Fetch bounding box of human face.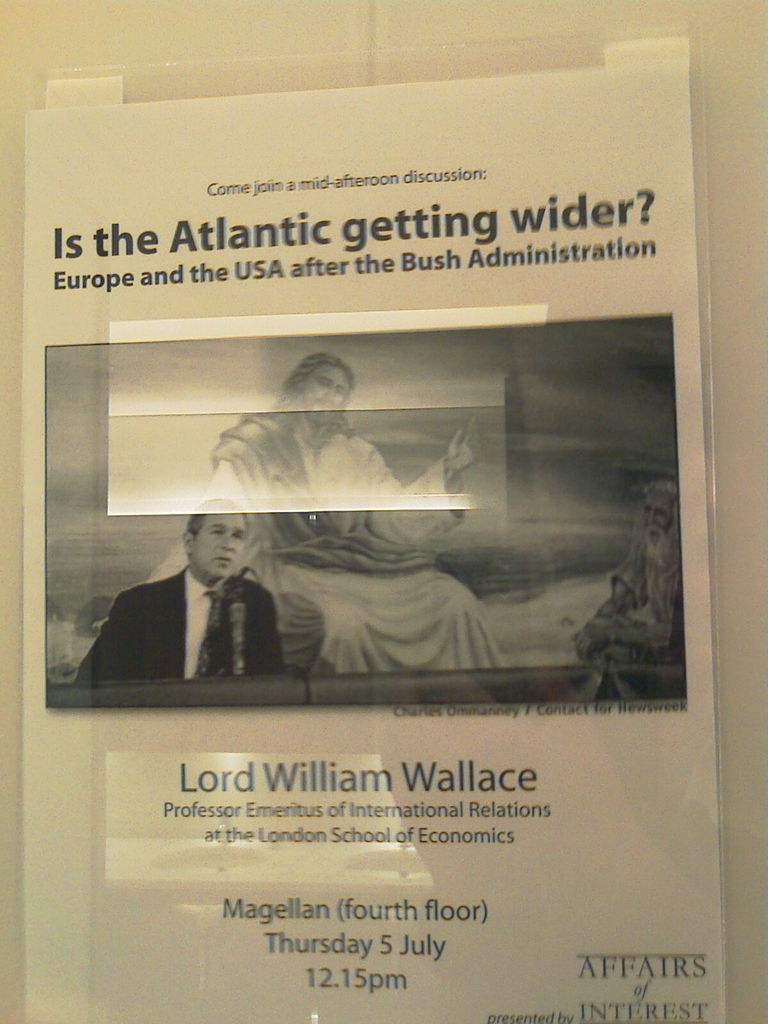
Bbox: detection(191, 509, 247, 578).
